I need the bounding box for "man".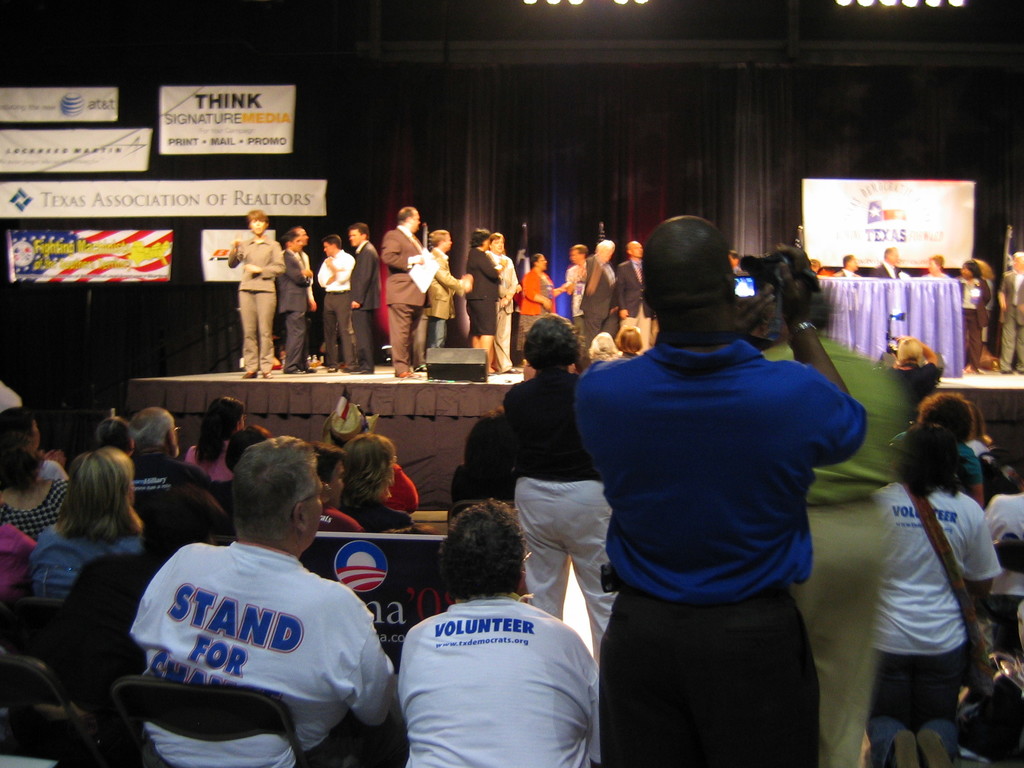
Here it is: 428:230:465:351.
